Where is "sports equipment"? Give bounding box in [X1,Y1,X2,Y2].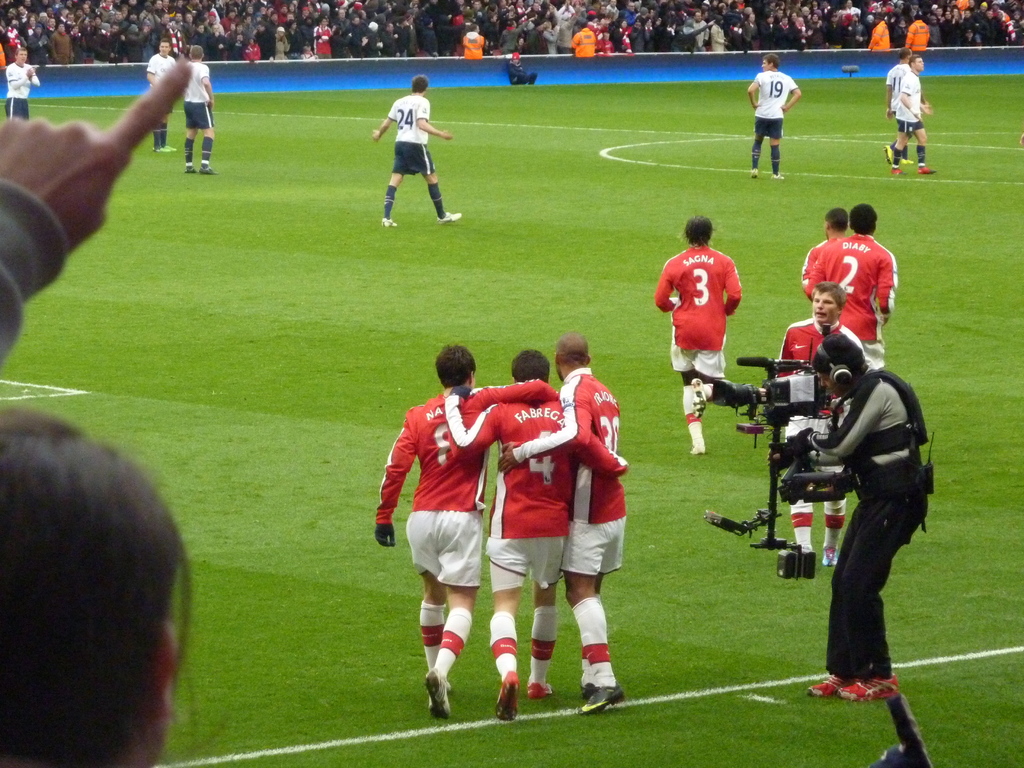
[882,147,893,164].
